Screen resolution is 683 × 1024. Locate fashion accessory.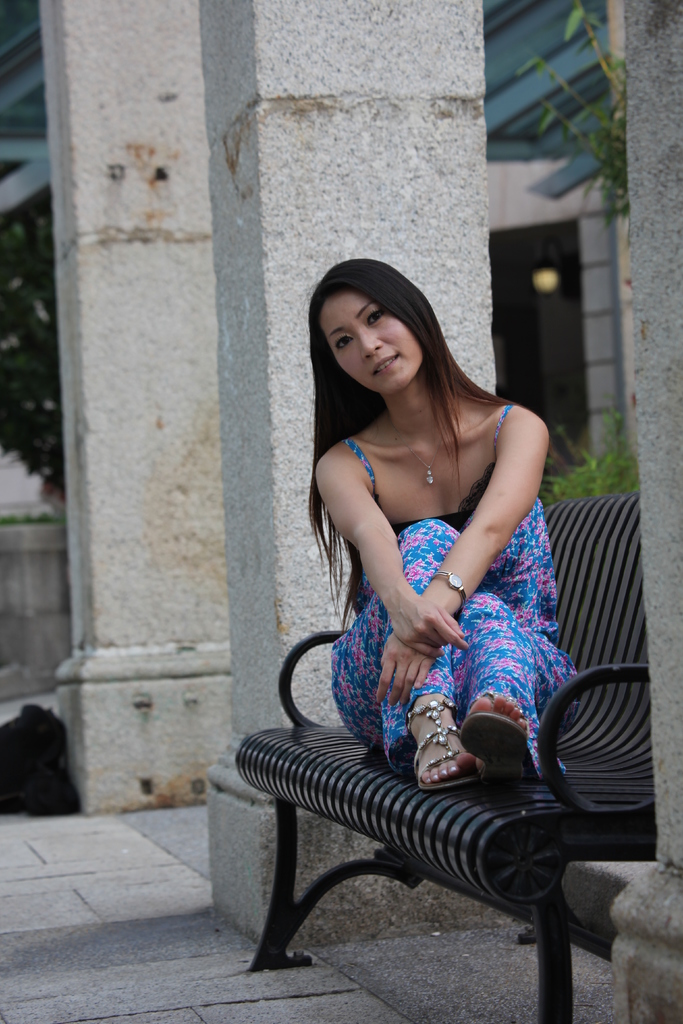
(x1=397, y1=398, x2=444, y2=483).
